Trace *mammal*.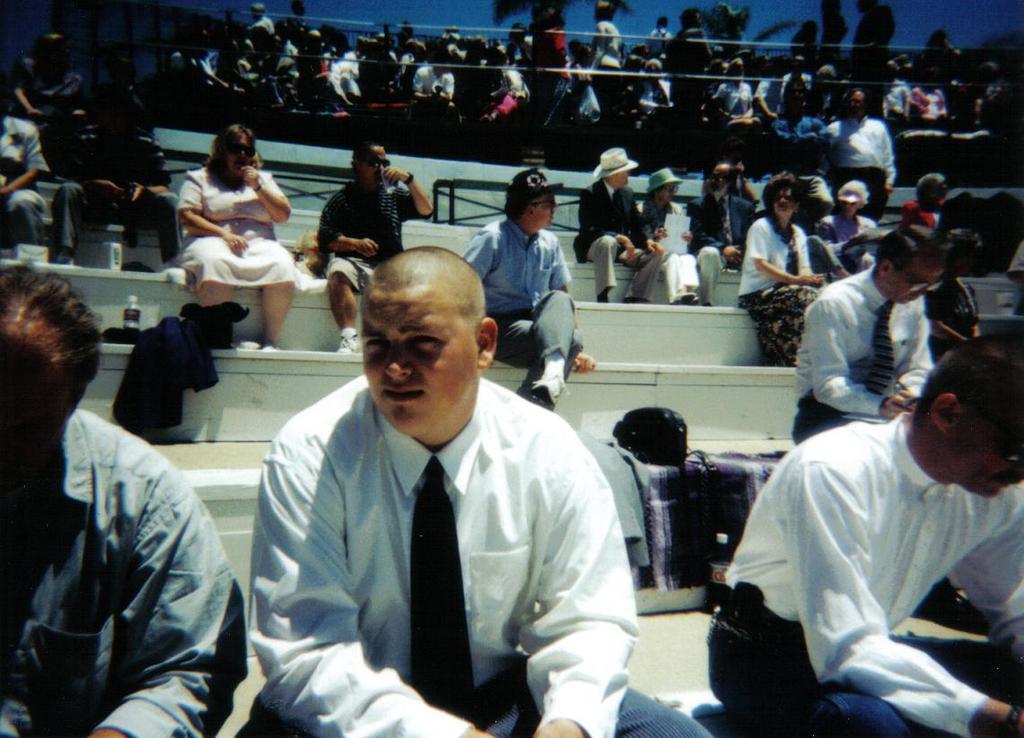
Traced to 705 333 1023 737.
